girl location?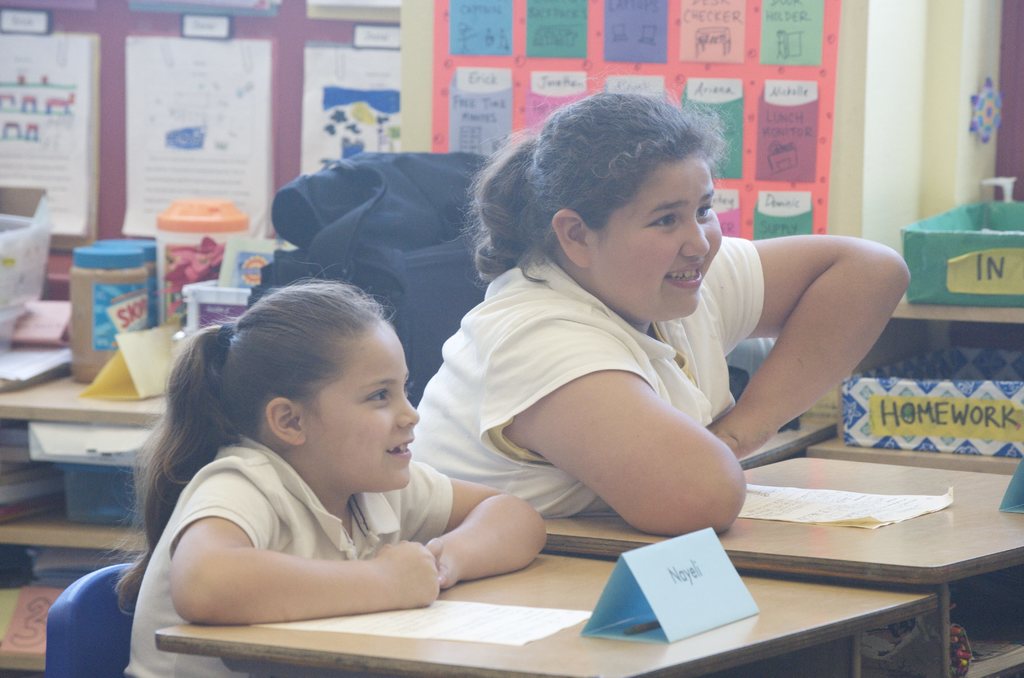
rect(98, 260, 548, 677)
